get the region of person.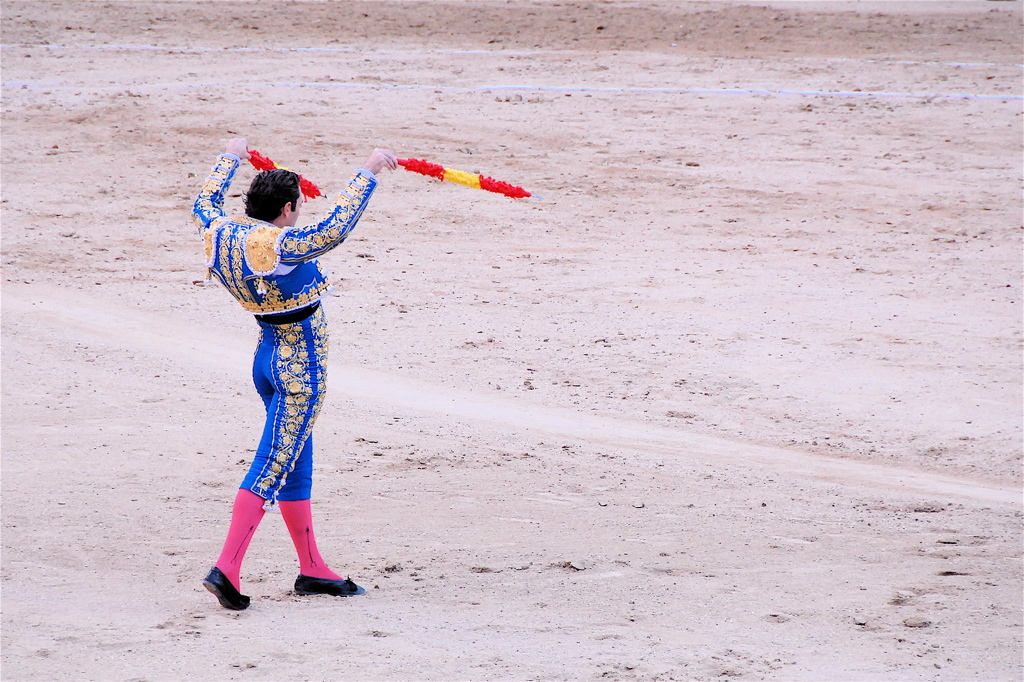
BBox(199, 122, 354, 620).
